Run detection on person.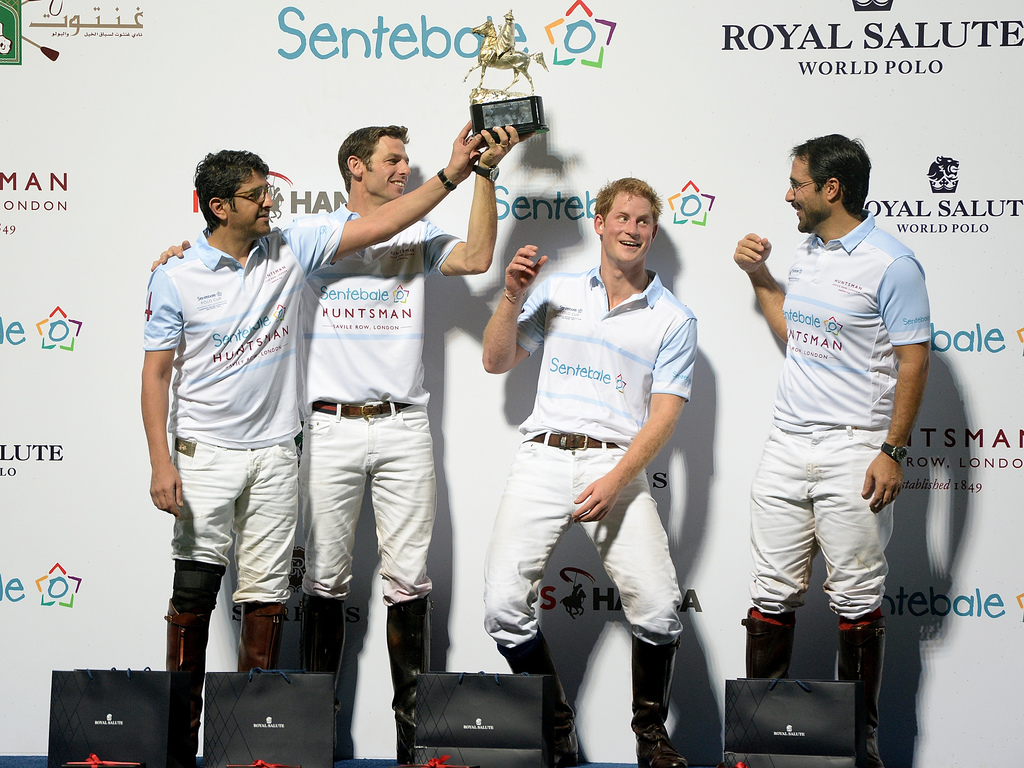
Result: left=141, top=118, right=535, bottom=763.
